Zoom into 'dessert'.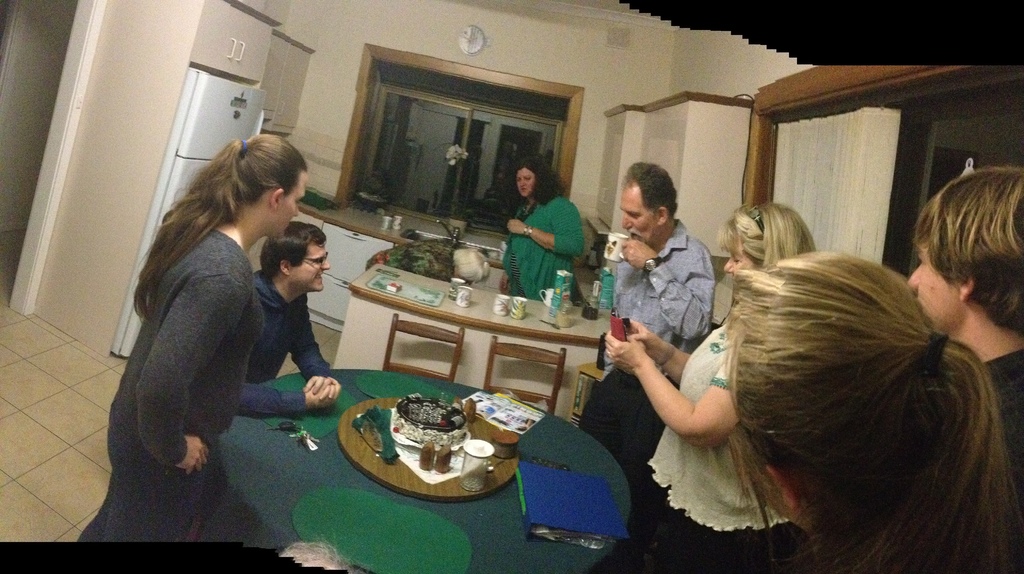
Zoom target: l=467, t=395, r=538, b=446.
